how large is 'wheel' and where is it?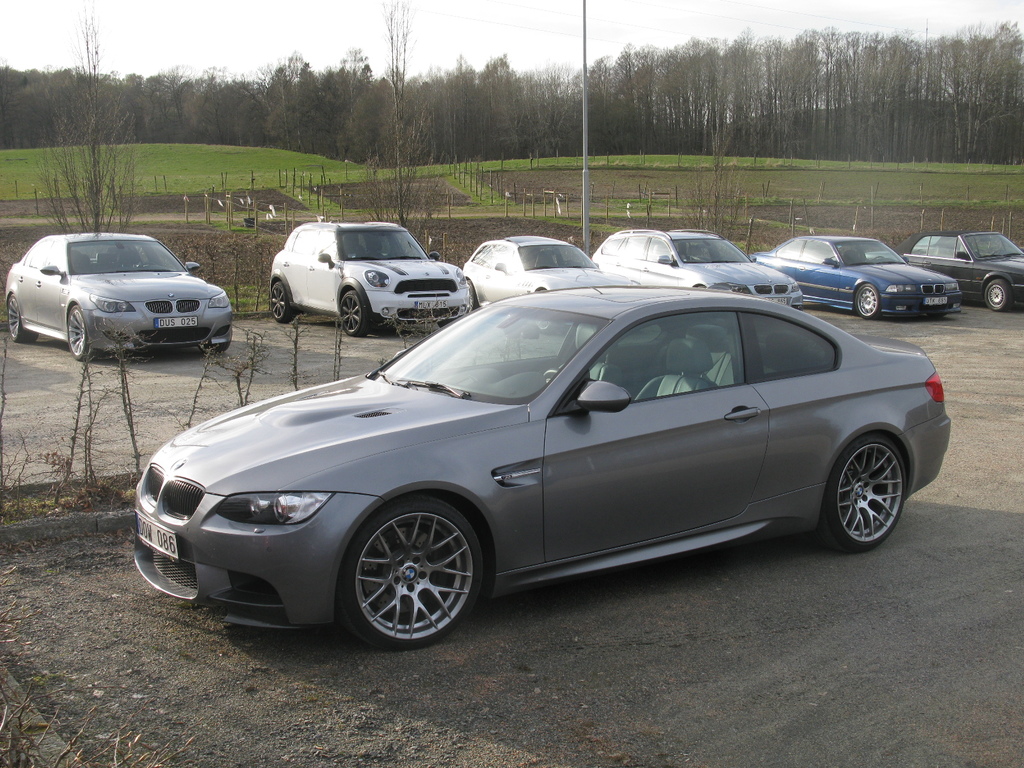
Bounding box: [x1=199, y1=336, x2=241, y2=352].
